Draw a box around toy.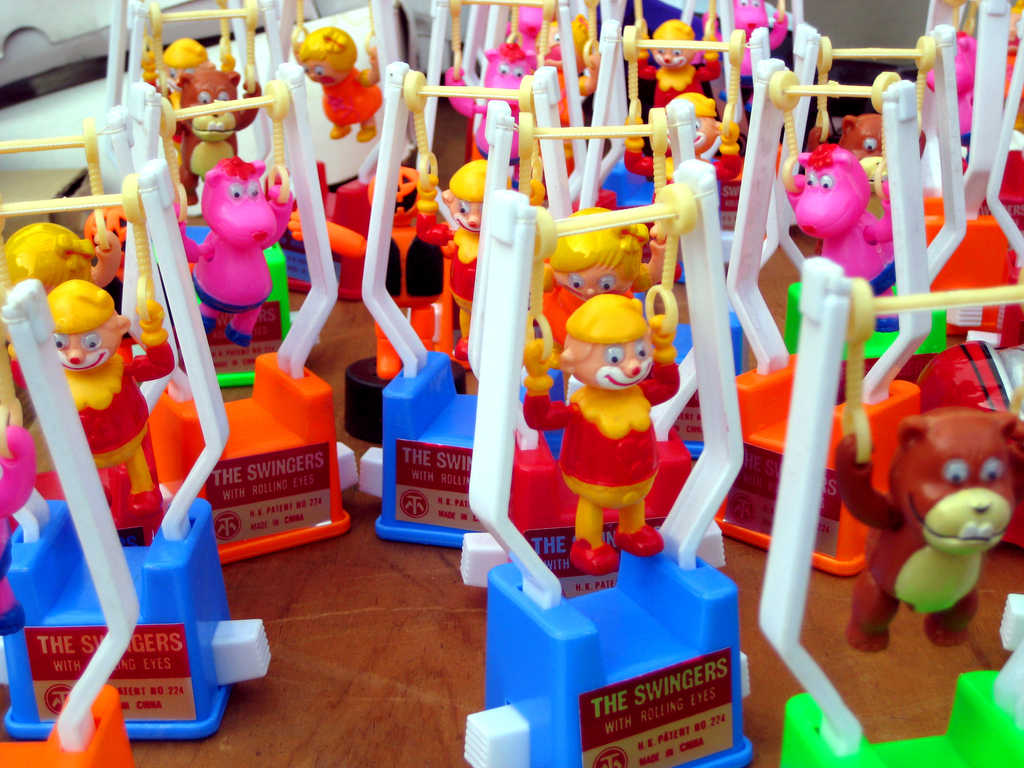
rect(796, 130, 893, 280).
